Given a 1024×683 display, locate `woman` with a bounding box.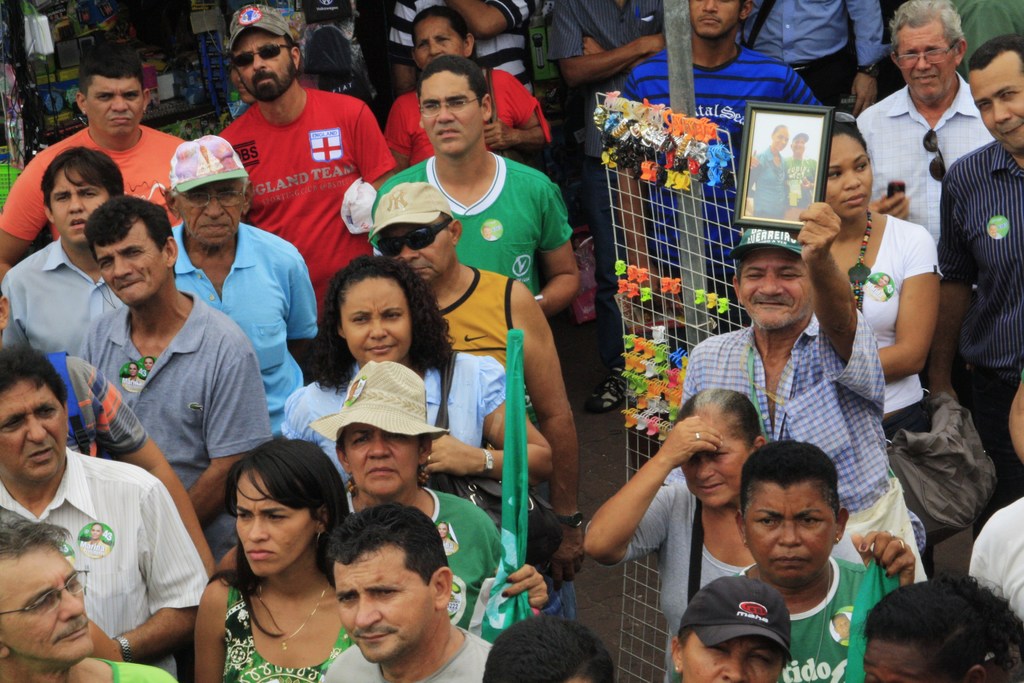
Located: 822:119:945:565.
